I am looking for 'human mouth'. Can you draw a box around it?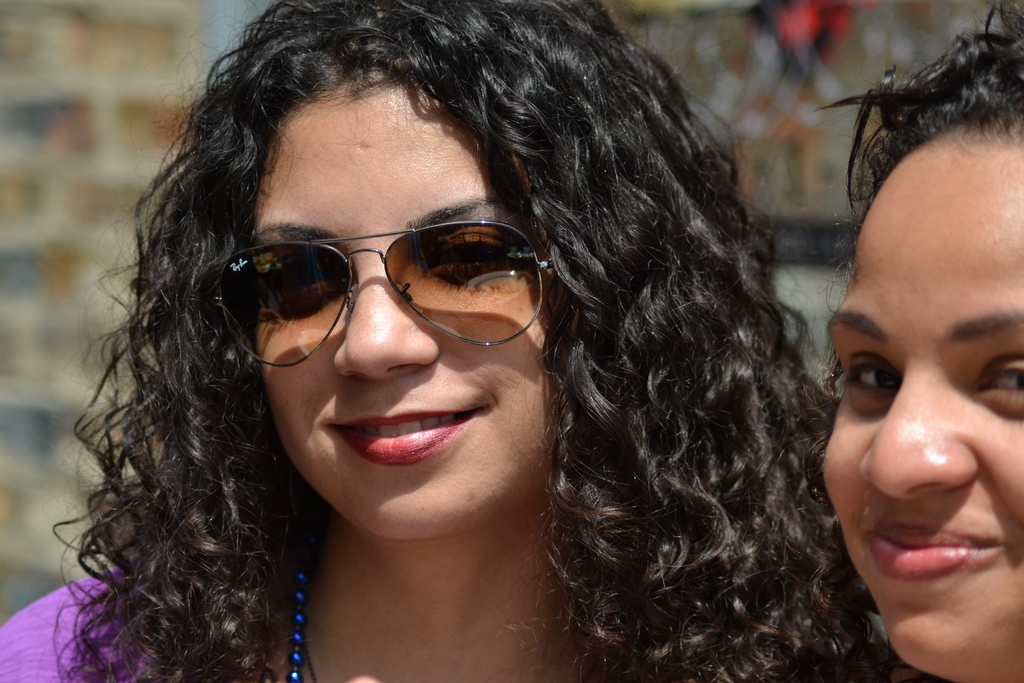
Sure, the bounding box is pyautogui.locateOnScreen(332, 409, 482, 464).
